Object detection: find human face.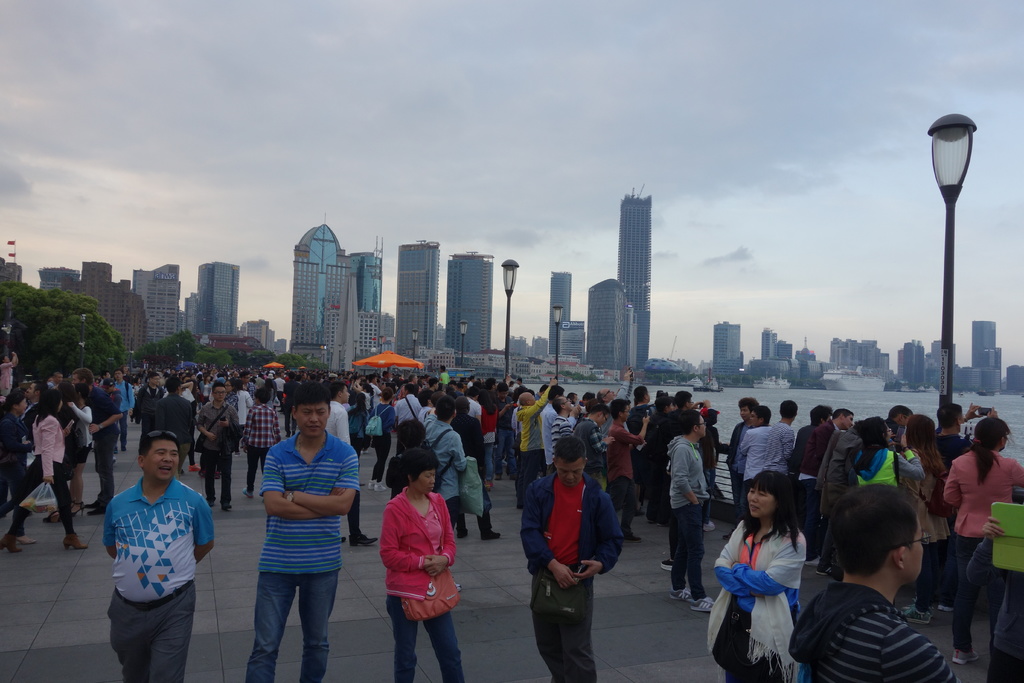
<box>901,520,929,586</box>.
